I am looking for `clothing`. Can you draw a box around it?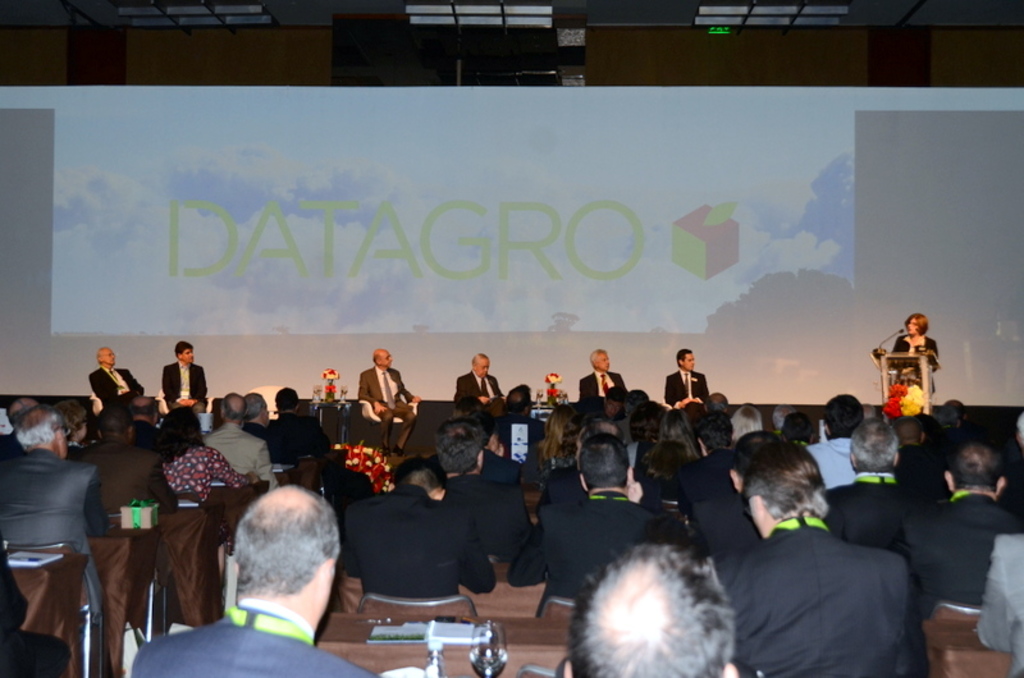
Sure, the bounding box is bbox=[721, 516, 932, 677].
